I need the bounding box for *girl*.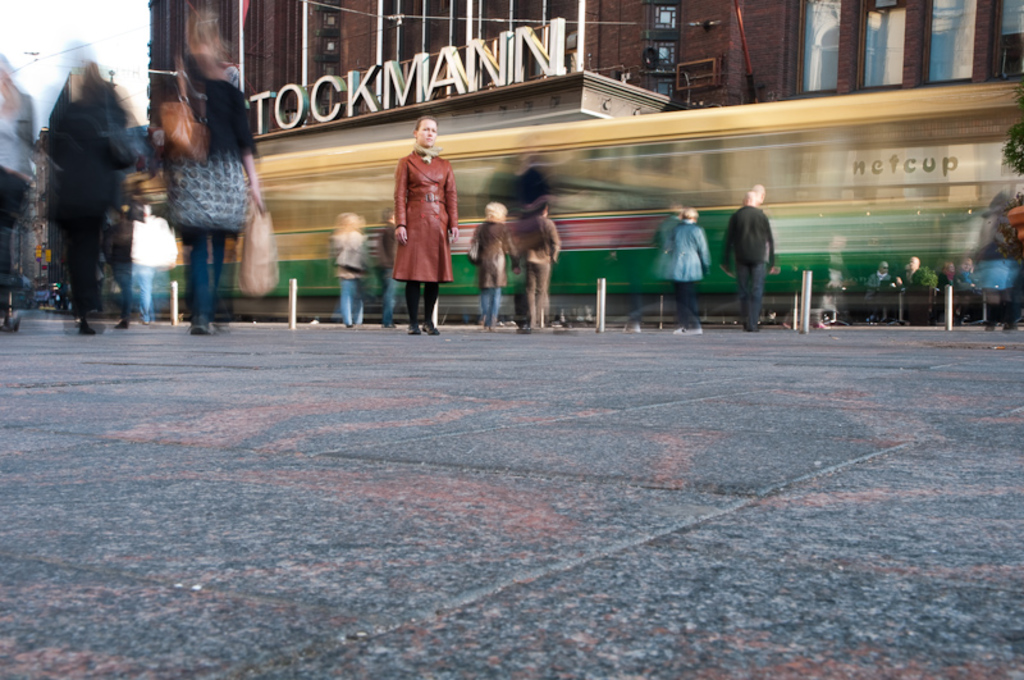
Here it is: (x1=394, y1=110, x2=460, y2=336).
